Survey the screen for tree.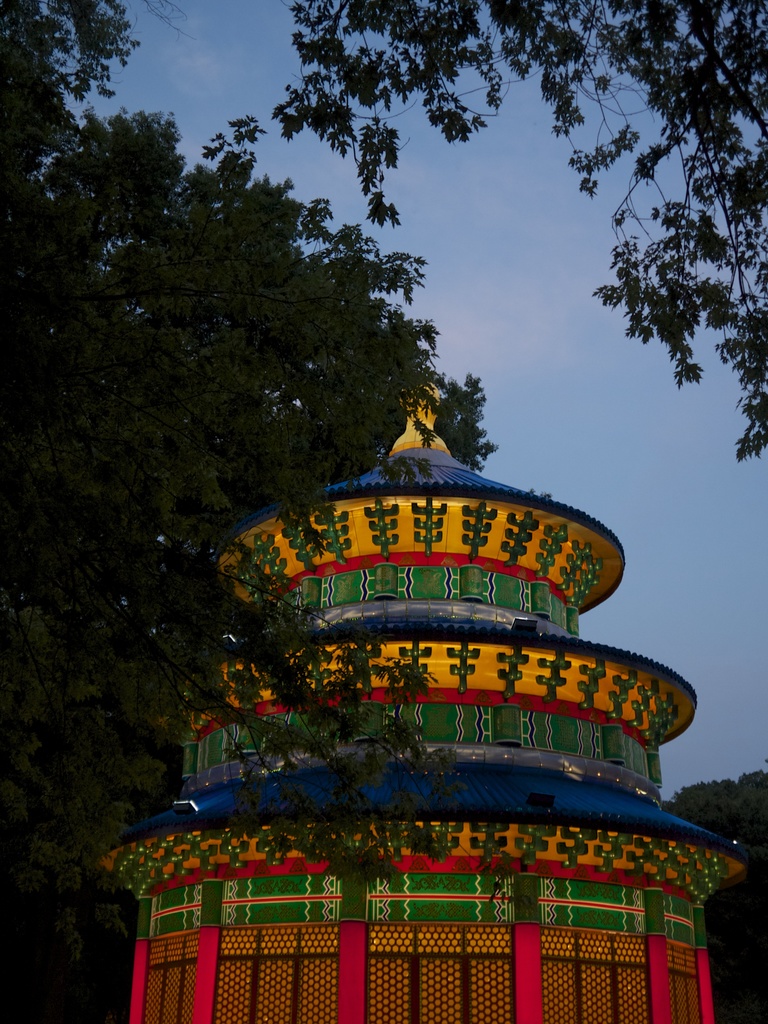
Survey found: locate(0, 0, 499, 881).
